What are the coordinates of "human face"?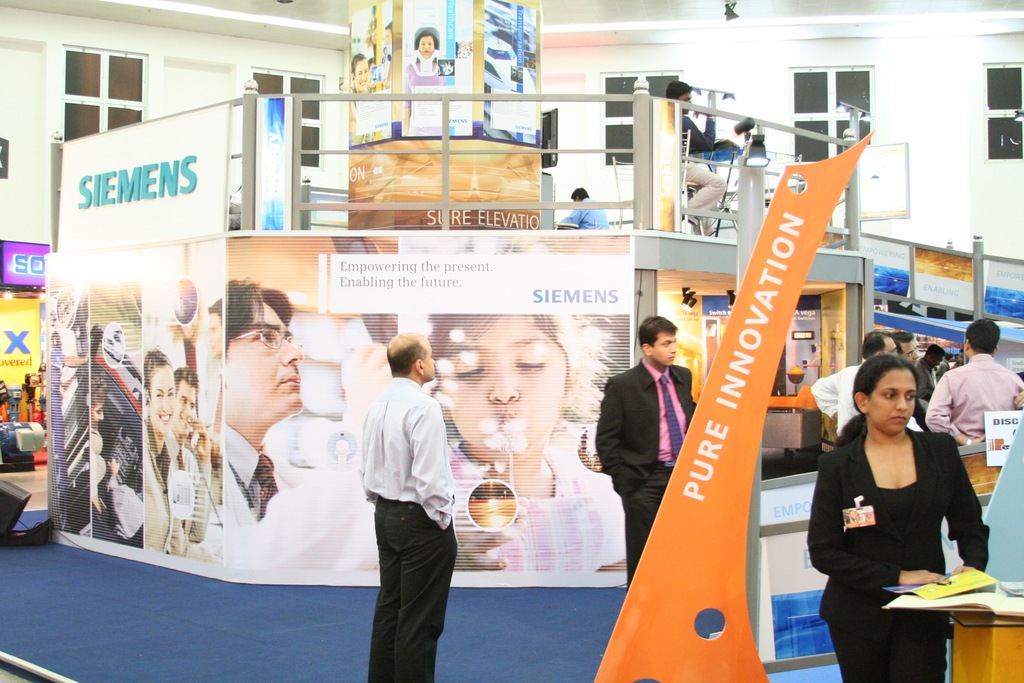
region(676, 94, 690, 117).
